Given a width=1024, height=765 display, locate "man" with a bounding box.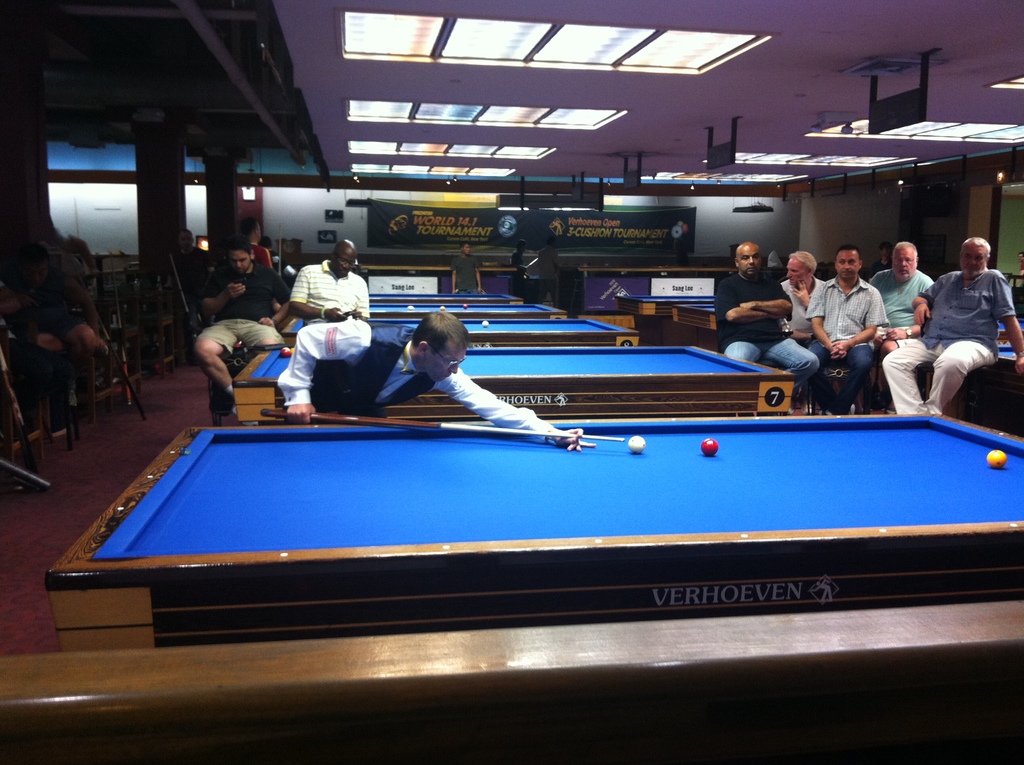
Located: box(509, 239, 521, 292).
